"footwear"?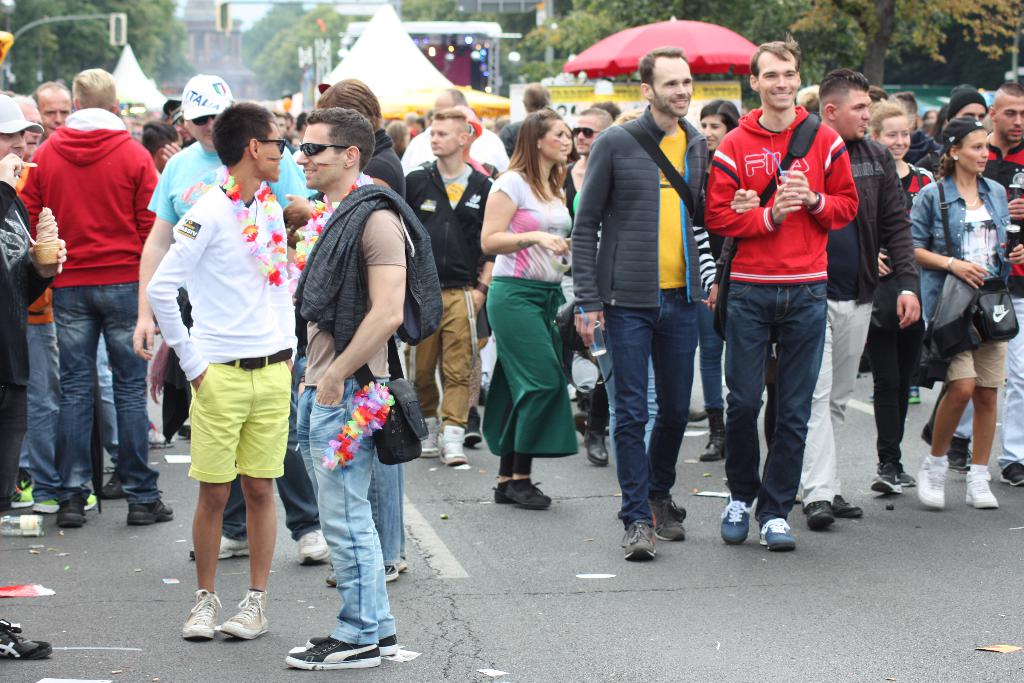
bbox=[510, 483, 550, 512]
